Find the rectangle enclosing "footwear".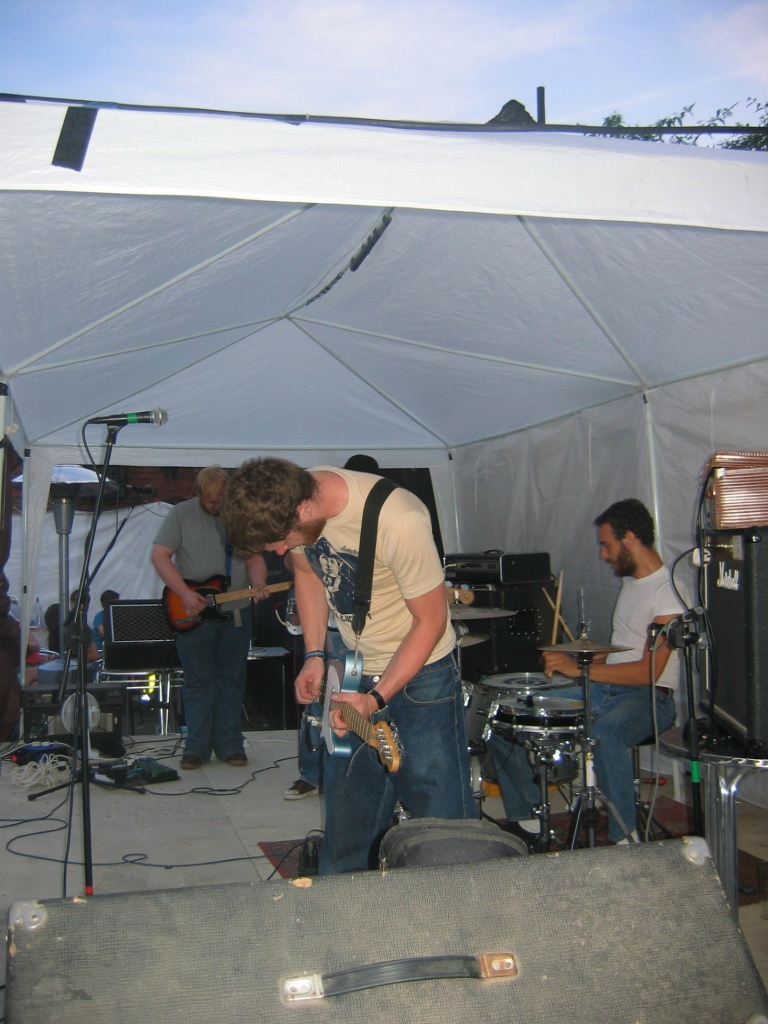
[280, 778, 316, 802].
